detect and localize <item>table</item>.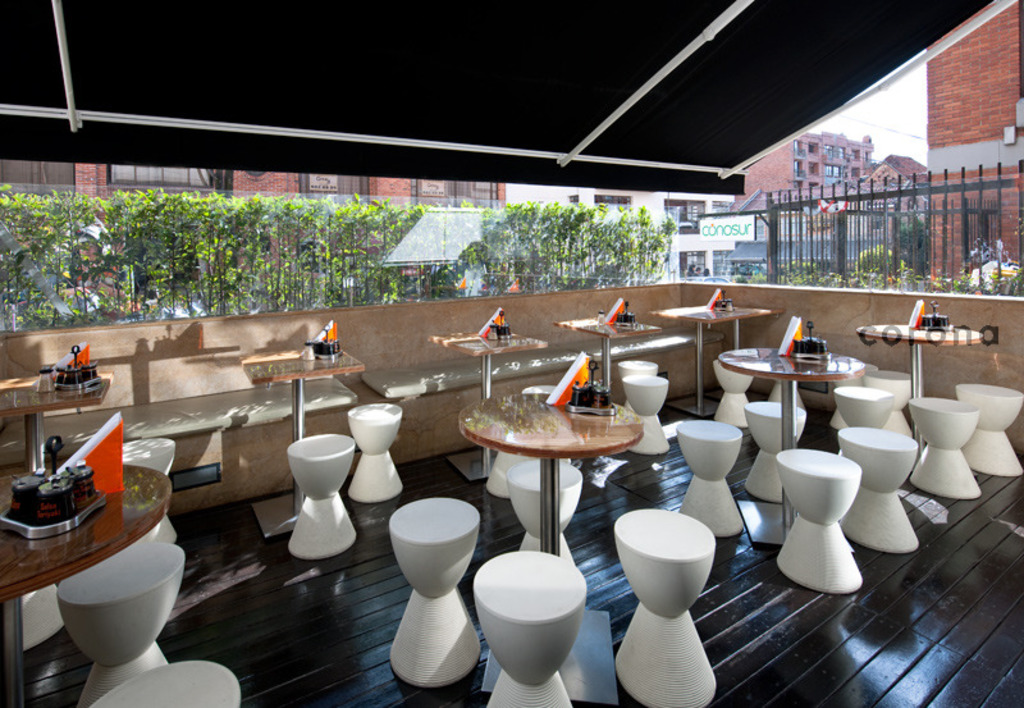
Localized at <box>653,294,780,415</box>.
